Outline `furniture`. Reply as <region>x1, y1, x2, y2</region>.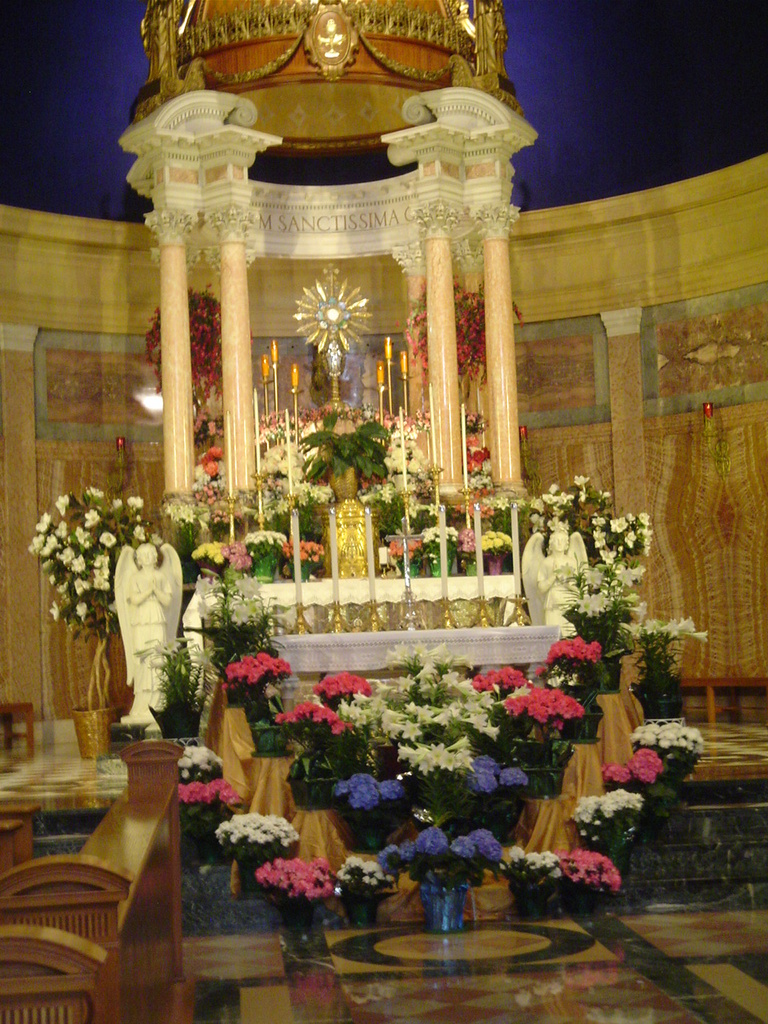
<region>0, 739, 194, 1023</region>.
